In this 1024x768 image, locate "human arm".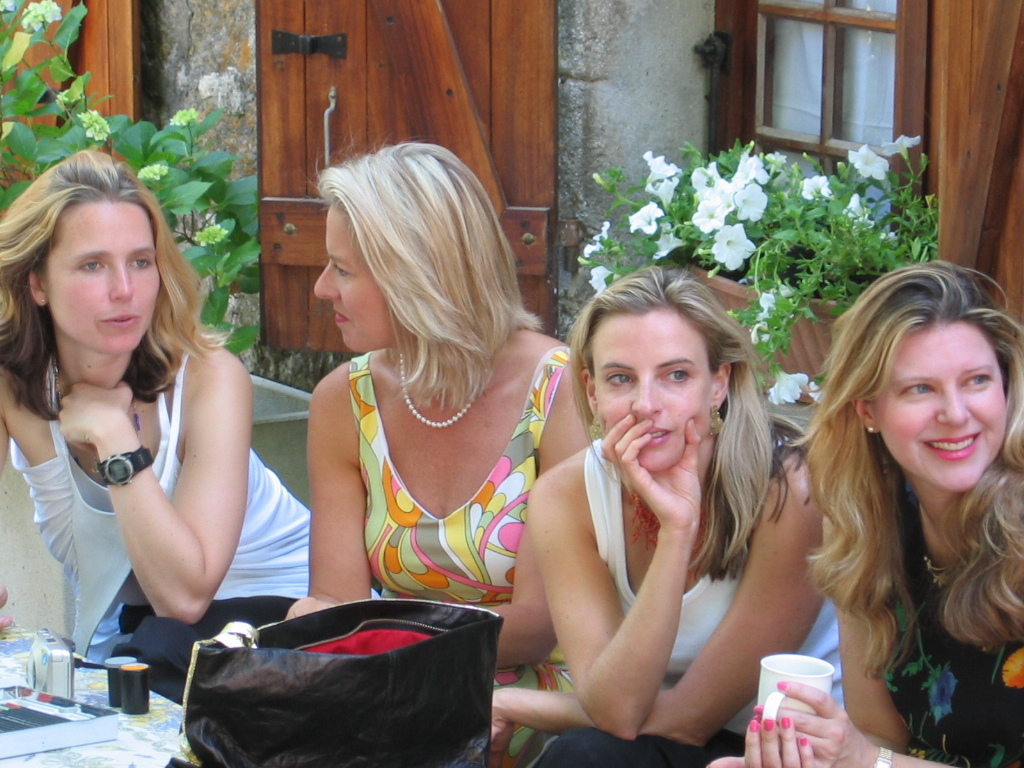
Bounding box: l=83, t=350, r=251, b=639.
